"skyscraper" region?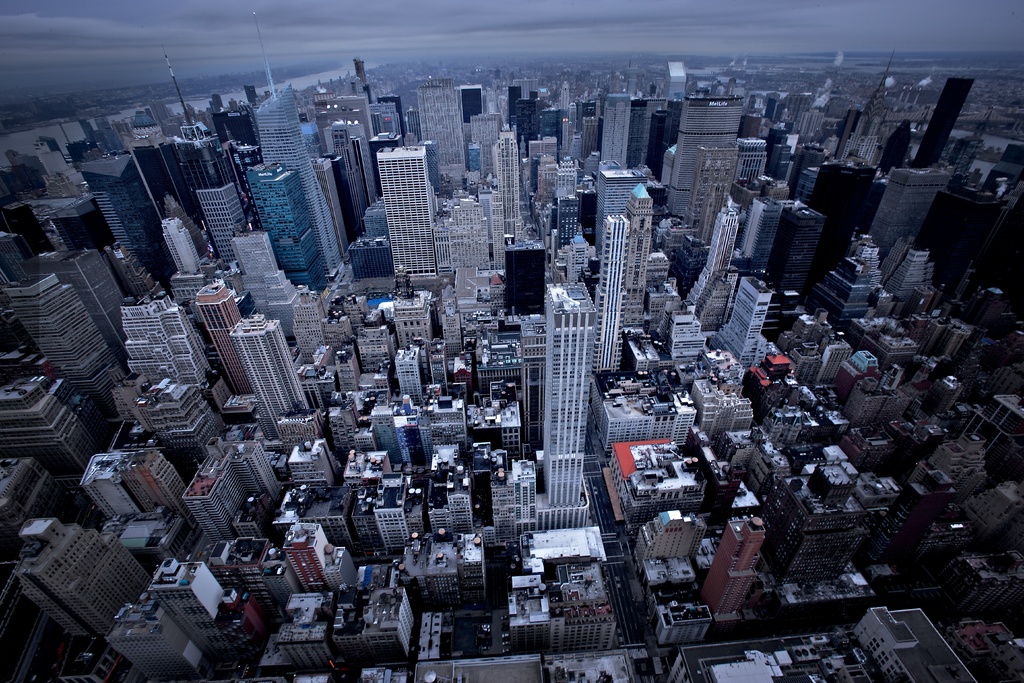
[left=508, top=461, right=547, bottom=527]
